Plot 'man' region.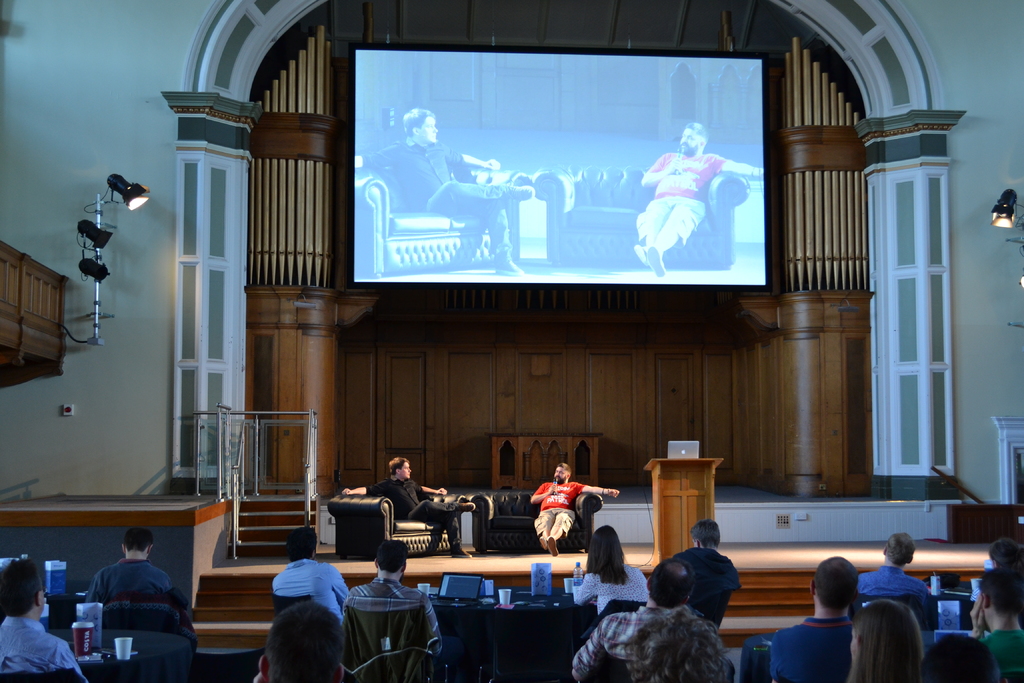
Plotted at [341, 456, 476, 557].
